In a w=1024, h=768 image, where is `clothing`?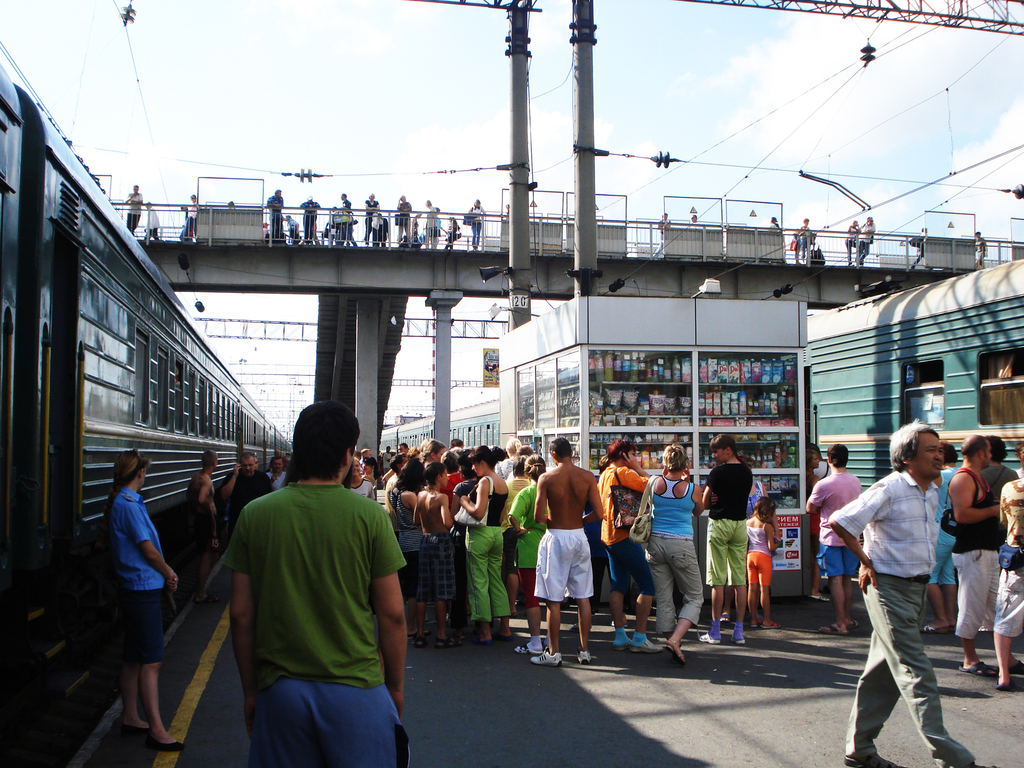
[394, 488, 414, 564].
